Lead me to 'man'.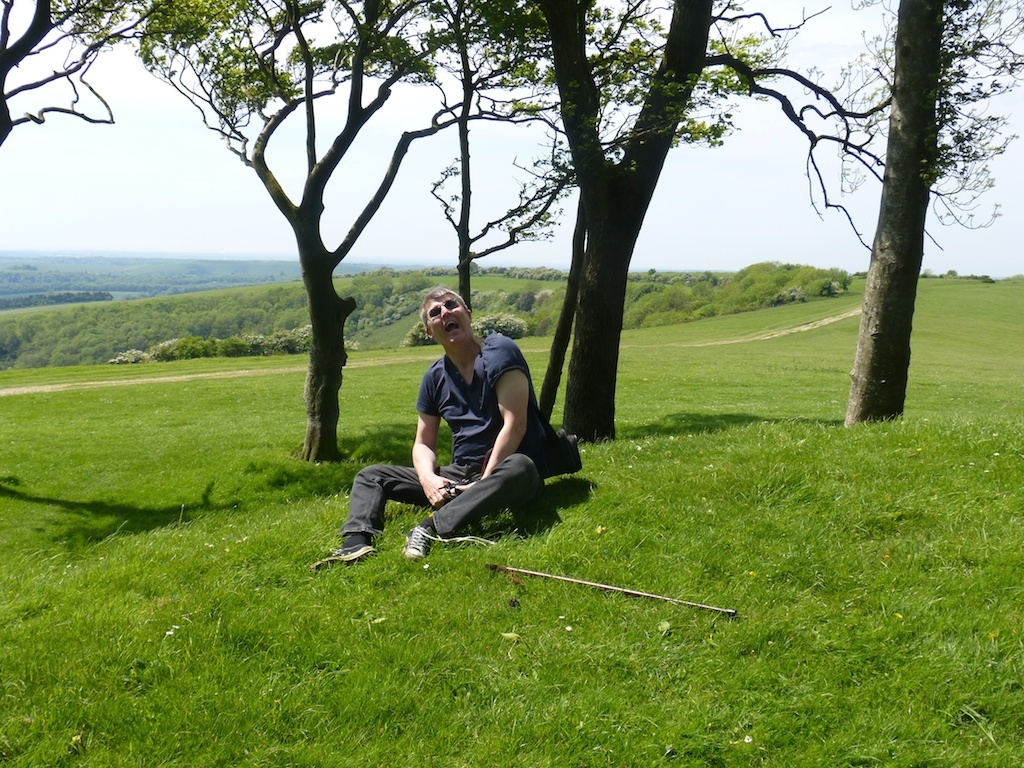
Lead to 312:288:546:569.
